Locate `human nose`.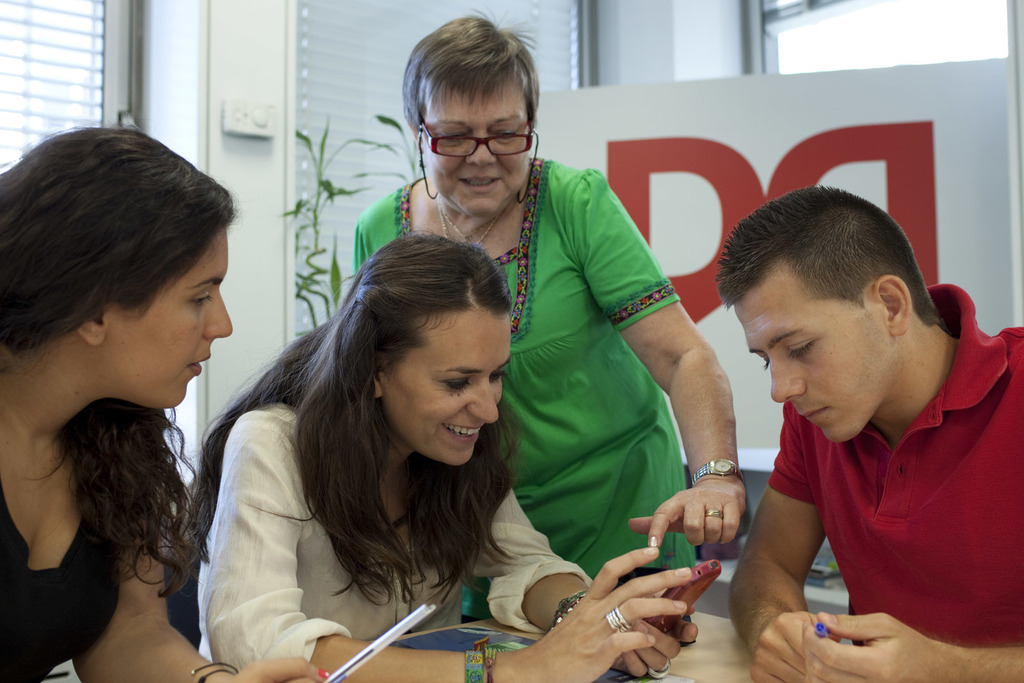
Bounding box: rect(202, 289, 235, 335).
